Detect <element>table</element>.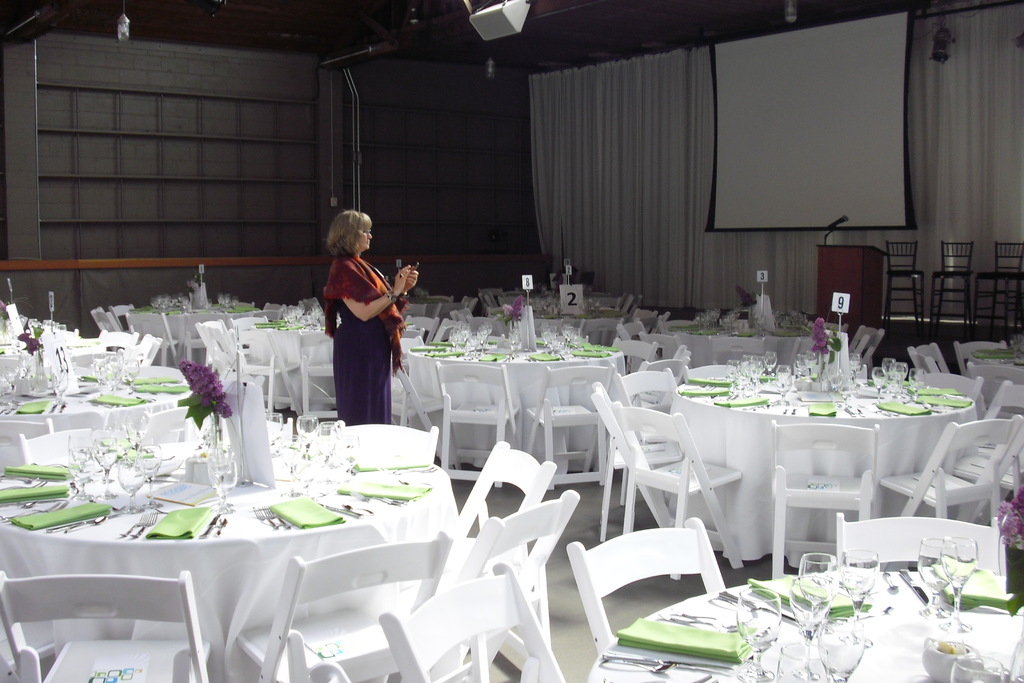
Detected at l=641, t=317, r=841, b=377.
